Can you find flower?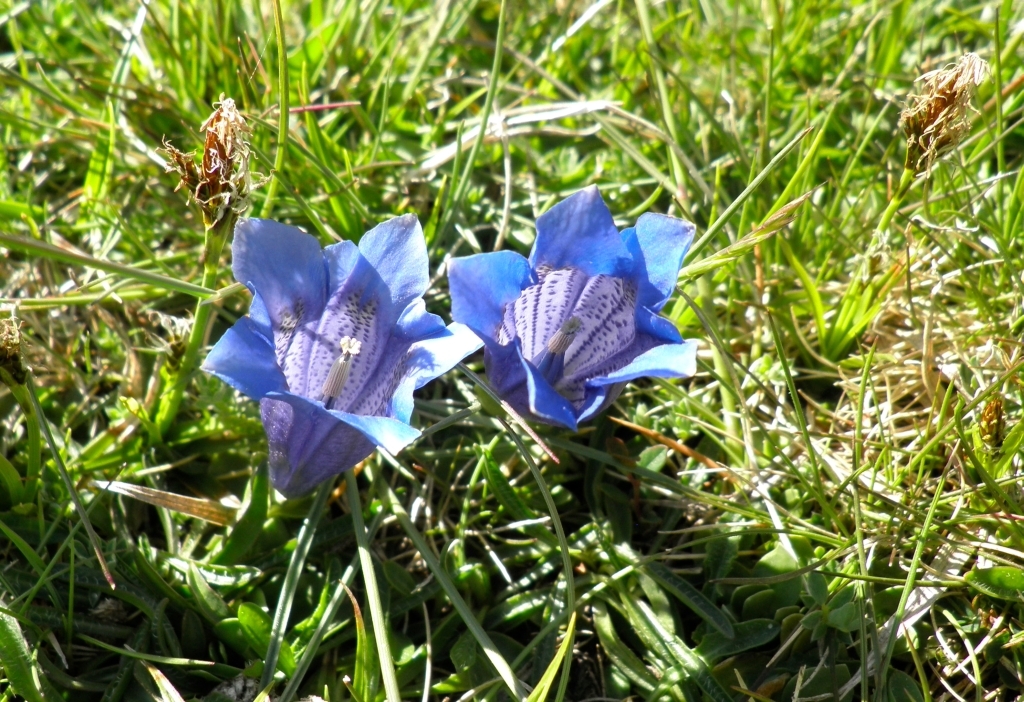
Yes, bounding box: select_region(196, 207, 438, 494).
